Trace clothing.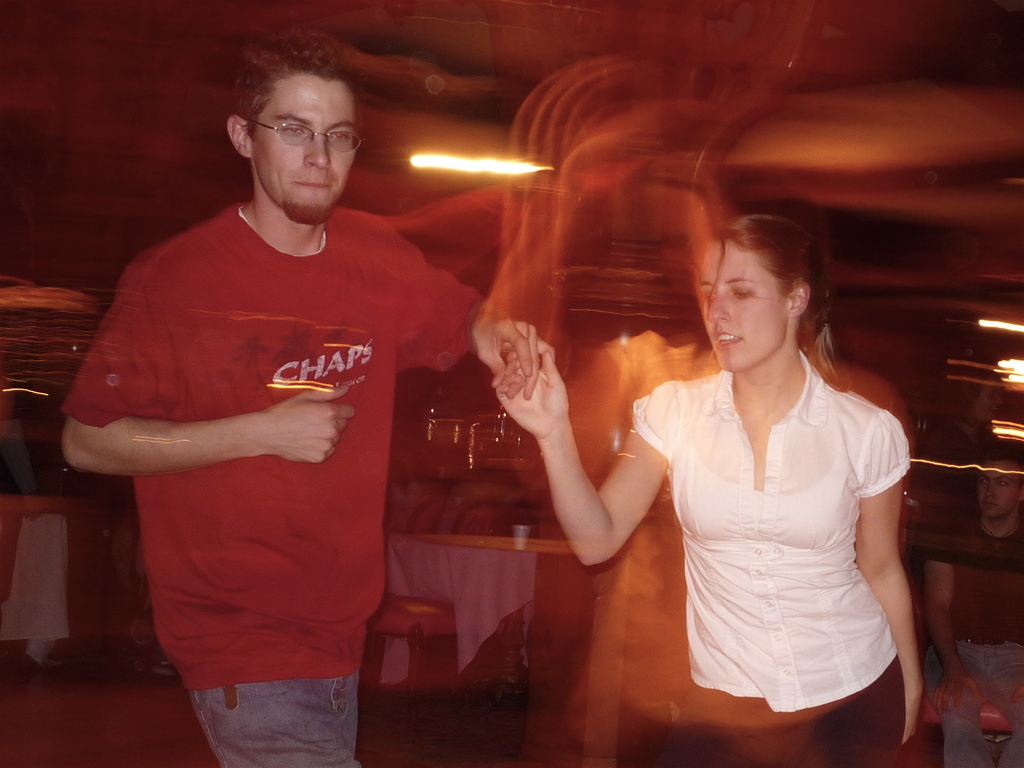
Traced to detection(620, 355, 913, 767).
